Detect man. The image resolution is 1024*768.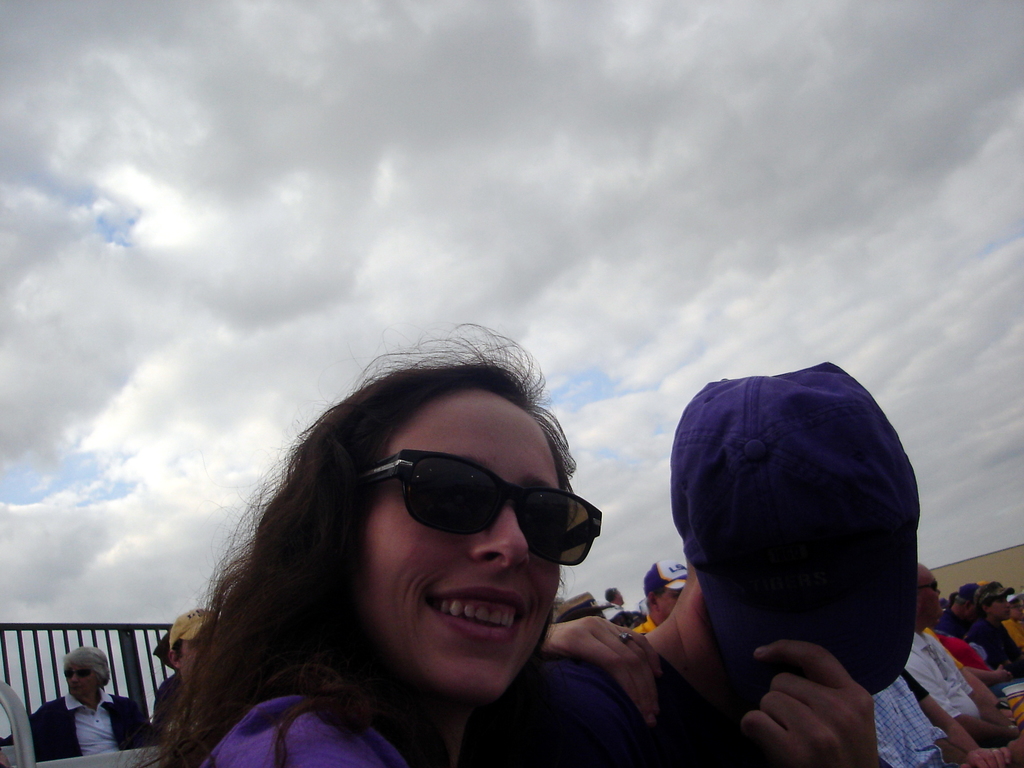
28/647/116/758.
